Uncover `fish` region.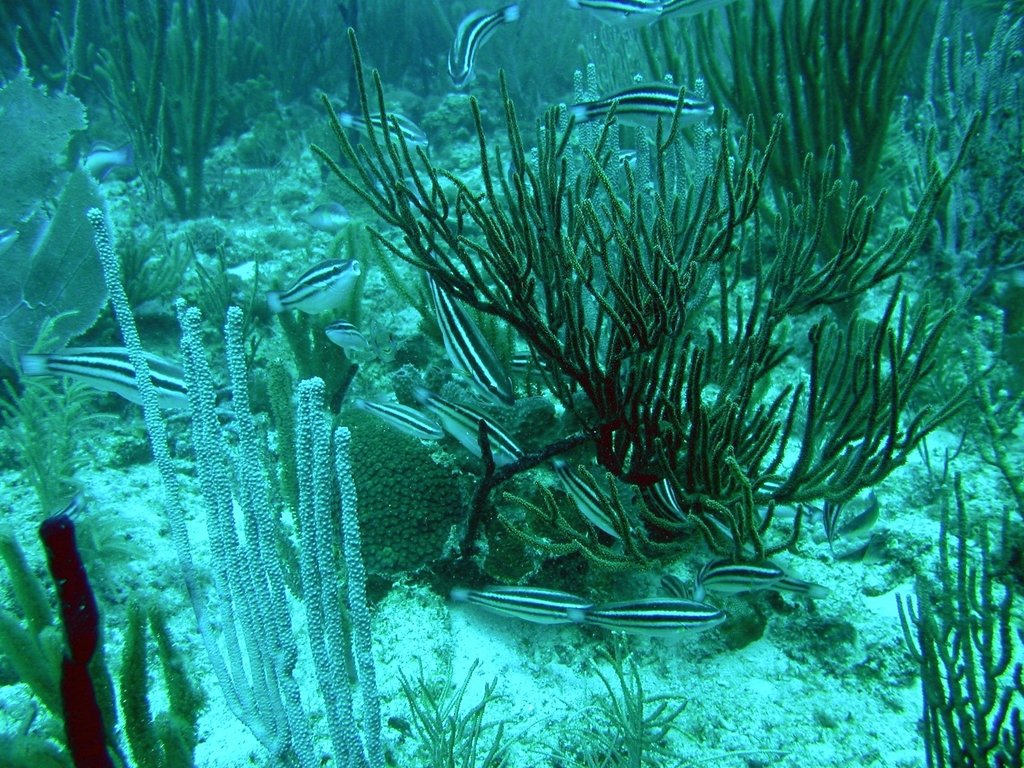
Uncovered: 440, 4, 530, 93.
